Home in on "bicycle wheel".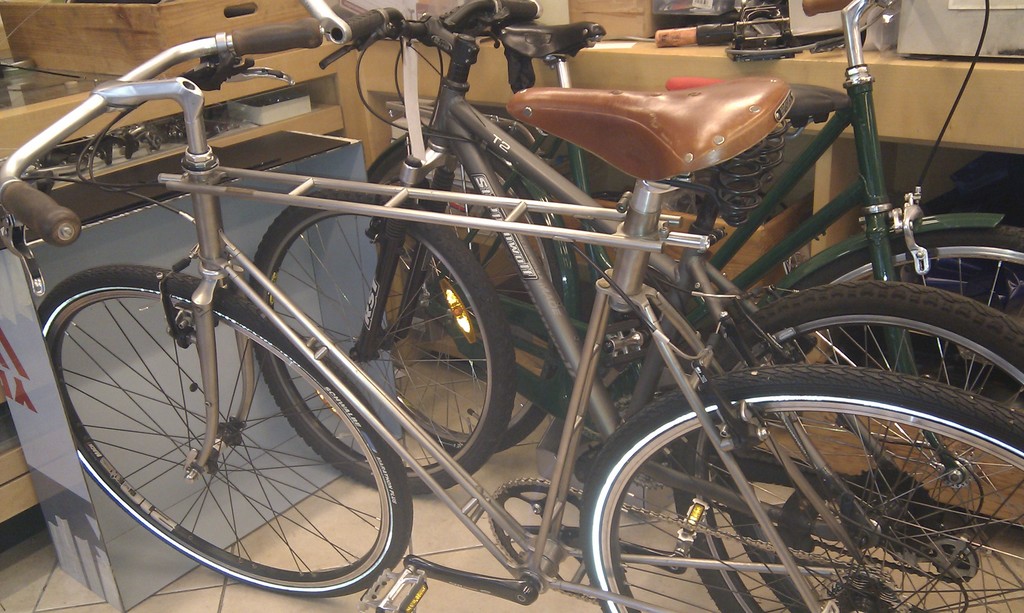
Homed in at [369,128,559,466].
